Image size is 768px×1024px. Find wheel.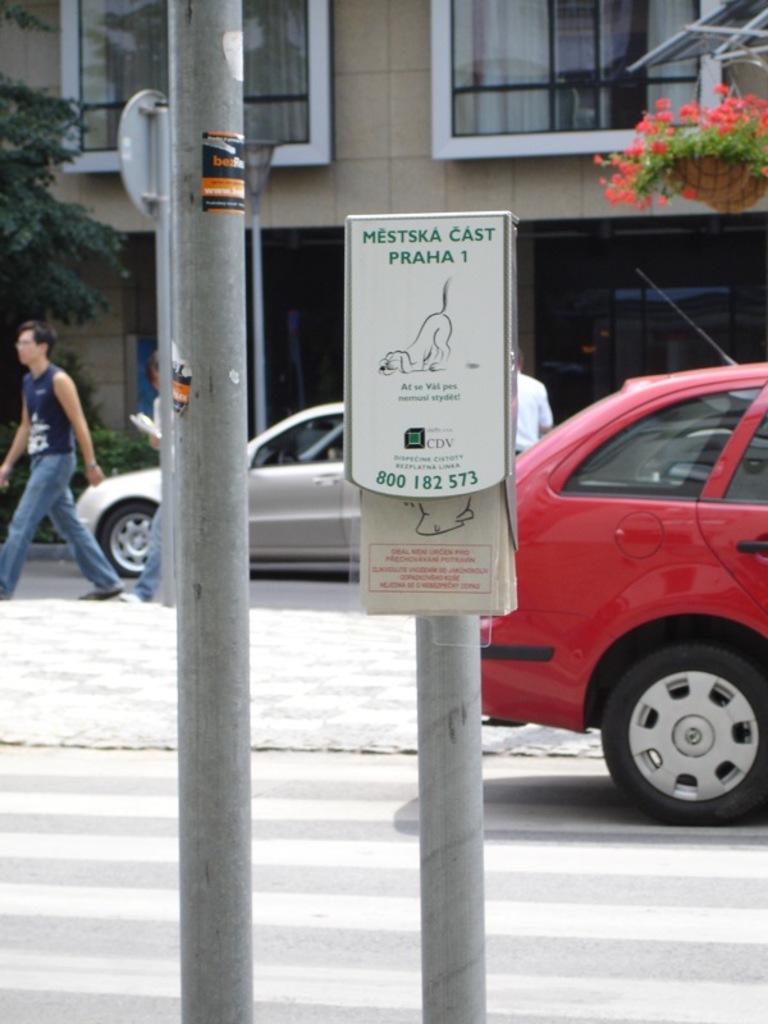
box(273, 451, 301, 465).
